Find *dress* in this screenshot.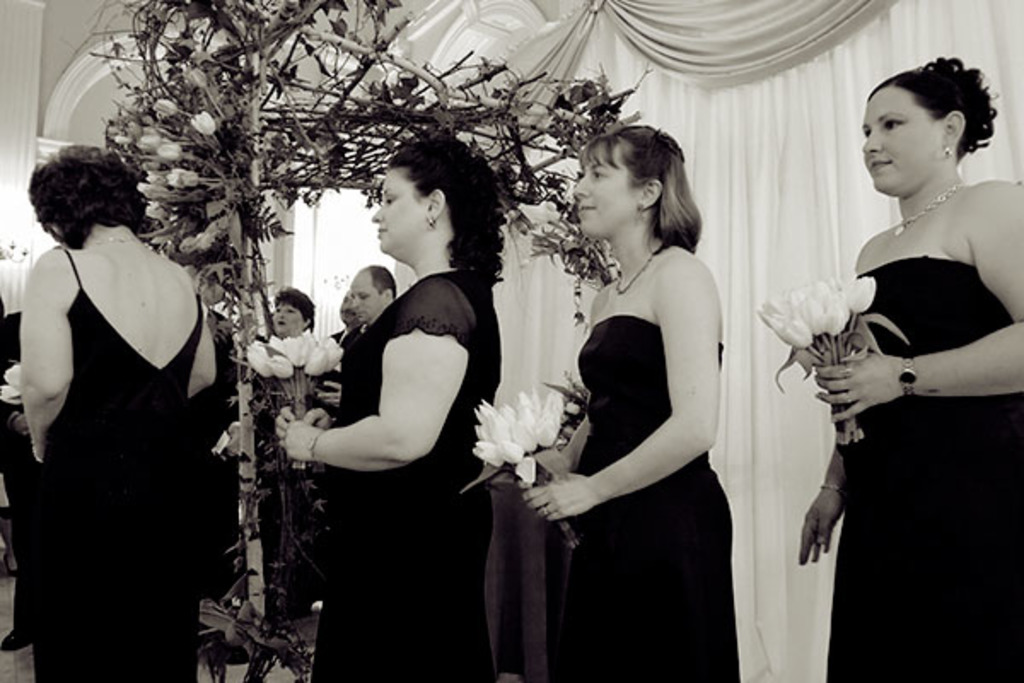
The bounding box for *dress* is [312,271,498,681].
